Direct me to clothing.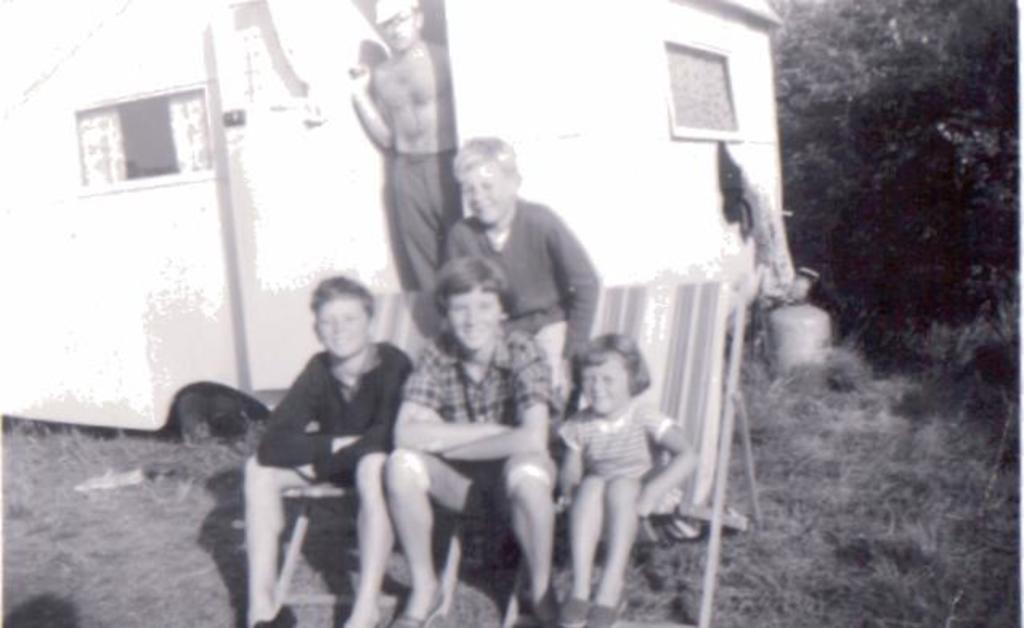
Direction: {"left": 254, "top": 355, "right": 422, "bottom": 498}.
